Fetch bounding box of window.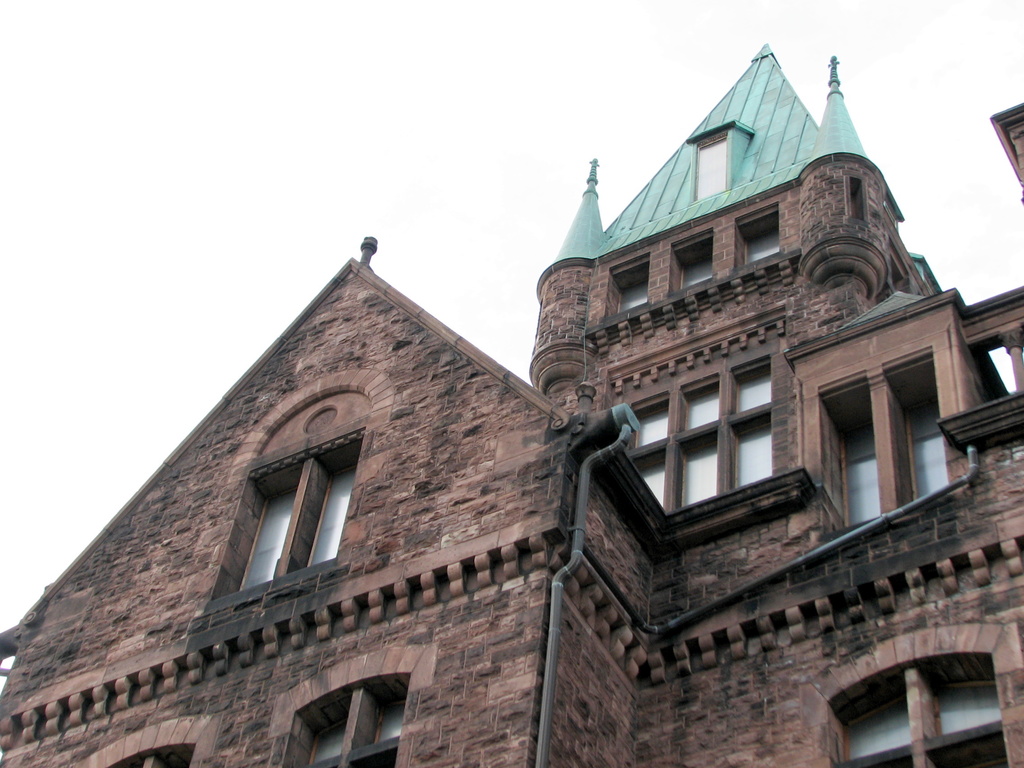
Bbox: box=[634, 442, 666, 508].
